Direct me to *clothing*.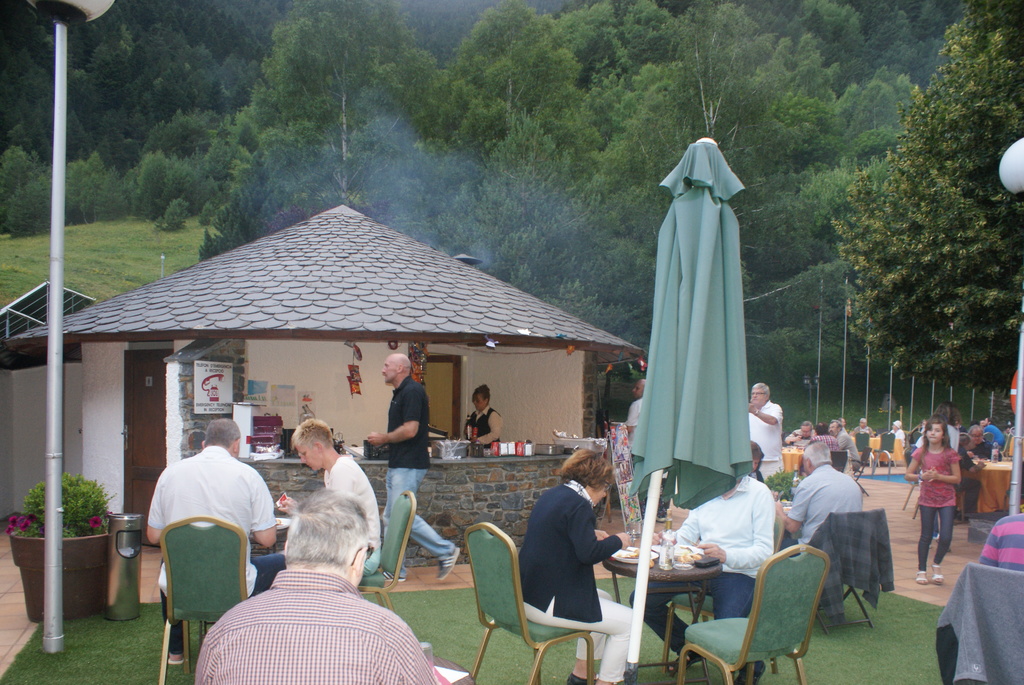
Direction: (470,403,506,446).
